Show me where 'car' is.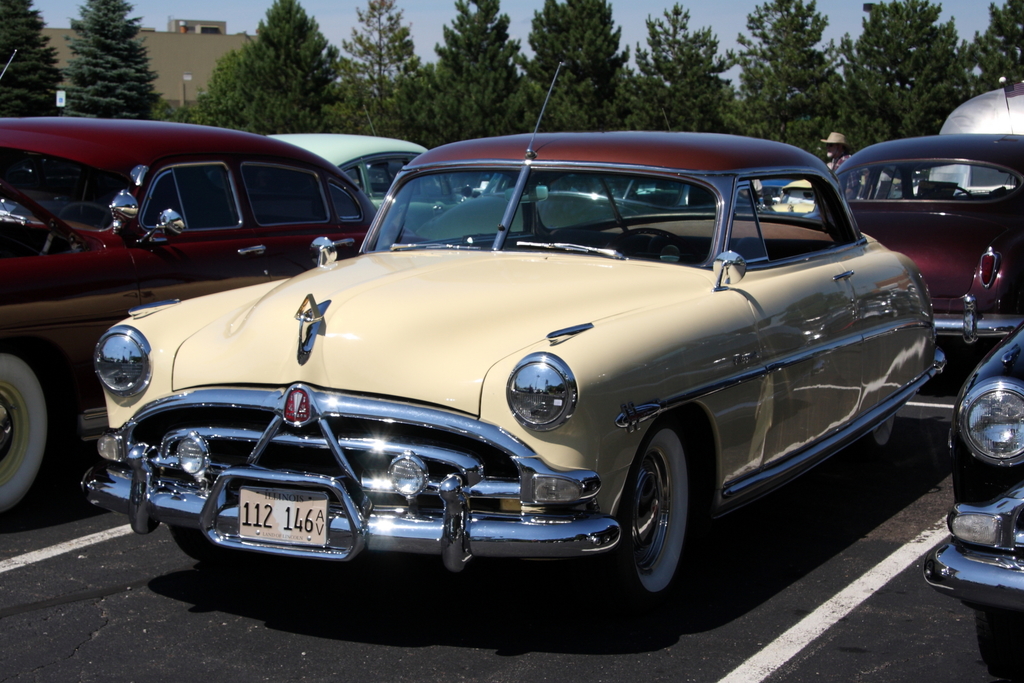
'car' is at left=835, top=131, right=1023, bottom=341.
